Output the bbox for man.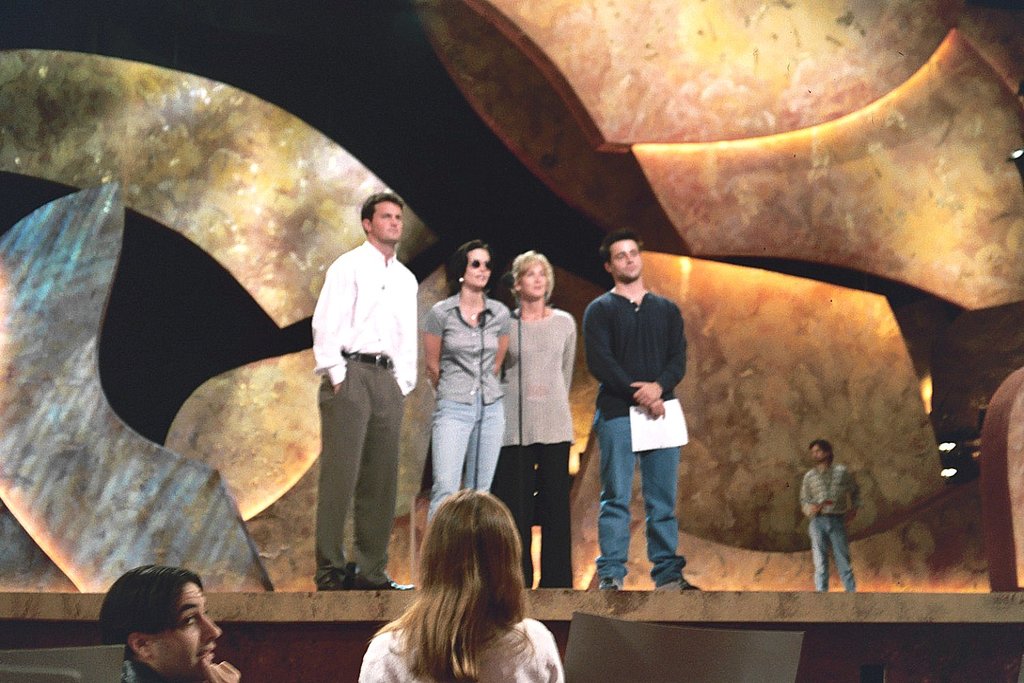
{"left": 794, "top": 441, "right": 861, "bottom": 595}.
